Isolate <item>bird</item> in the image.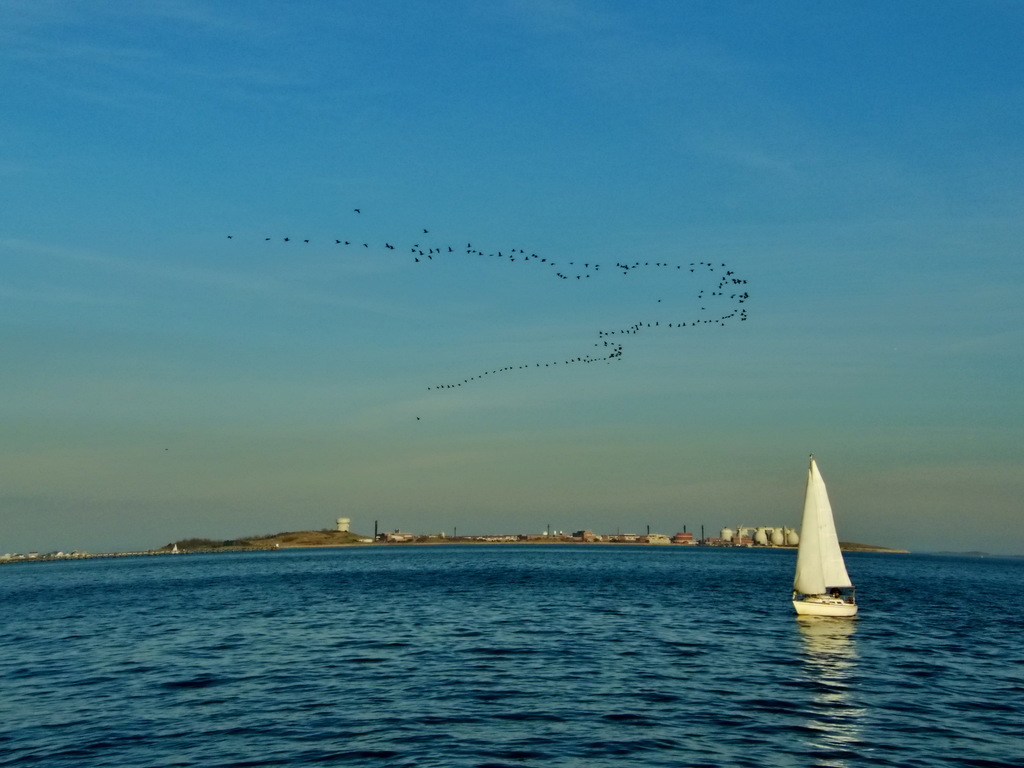
Isolated region: <region>304, 241, 307, 243</region>.
